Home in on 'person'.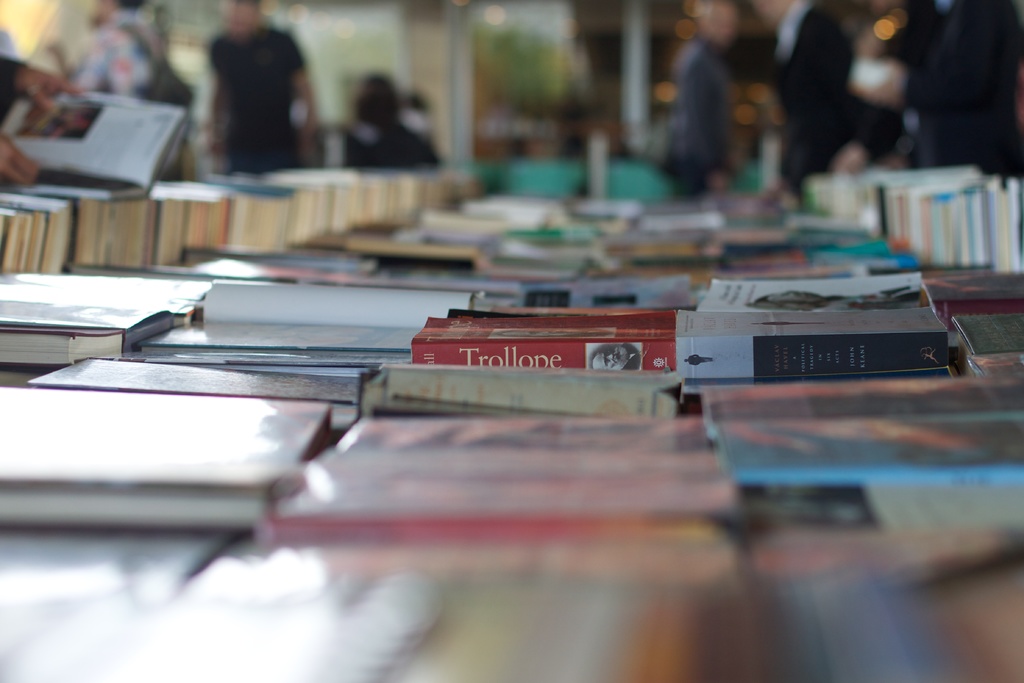
Homed in at x1=875, y1=0, x2=1023, y2=174.
